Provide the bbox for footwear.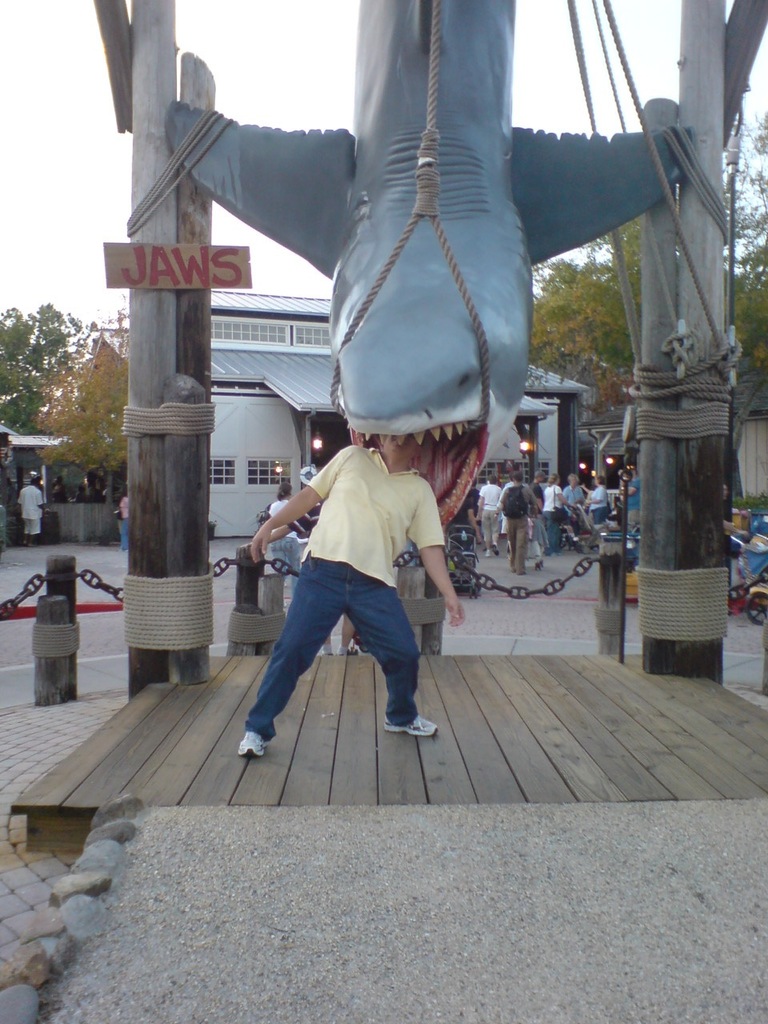
crop(224, 673, 289, 775).
